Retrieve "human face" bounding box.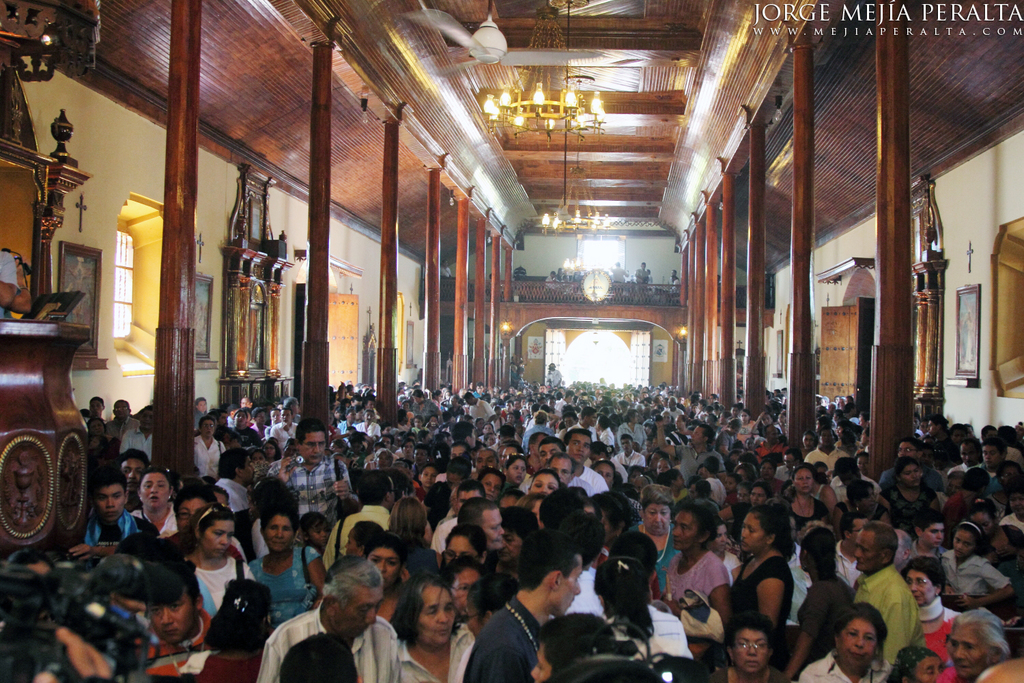
Bounding box: detection(411, 417, 421, 430).
